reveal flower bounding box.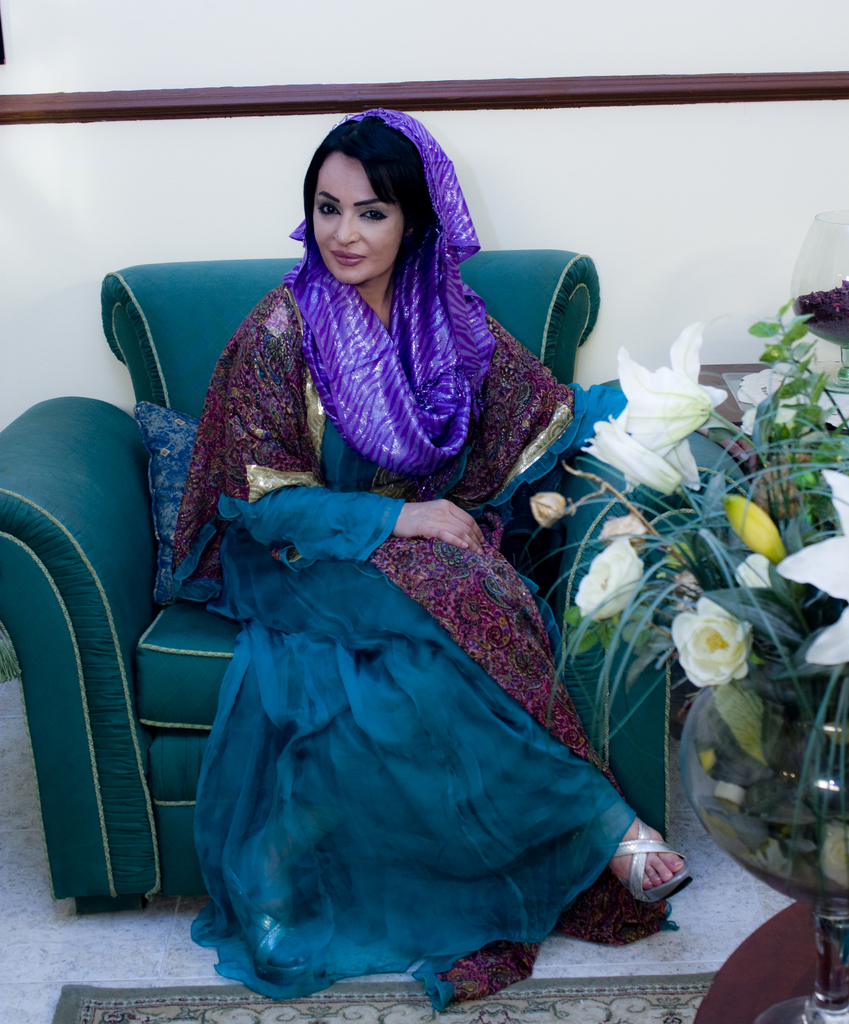
Revealed: left=733, top=552, right=780, bottom=588.
